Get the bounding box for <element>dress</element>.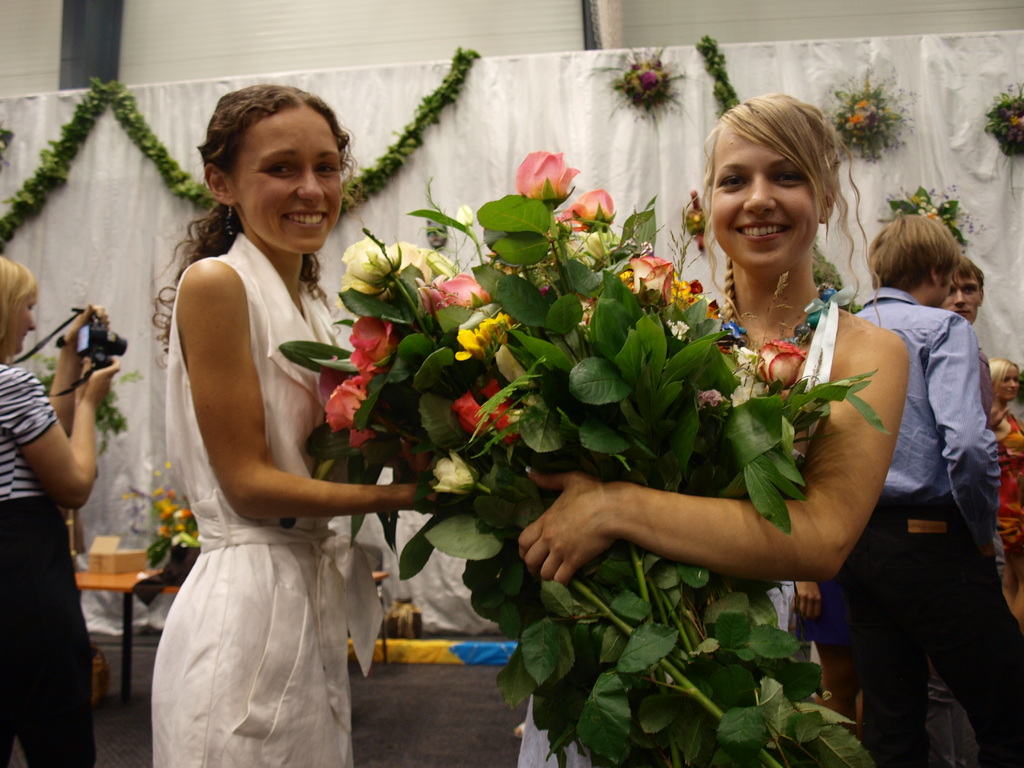
select_region(516, 303, 838, 767).
